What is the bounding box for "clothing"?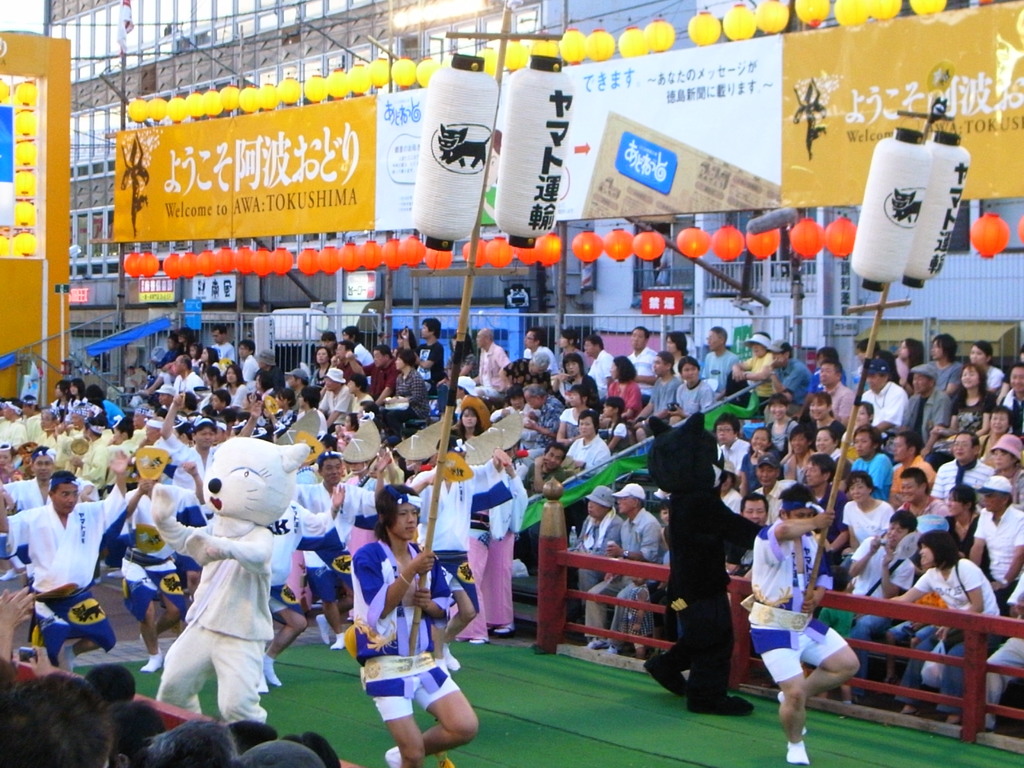
Rect(82, 401, 110, 424).
